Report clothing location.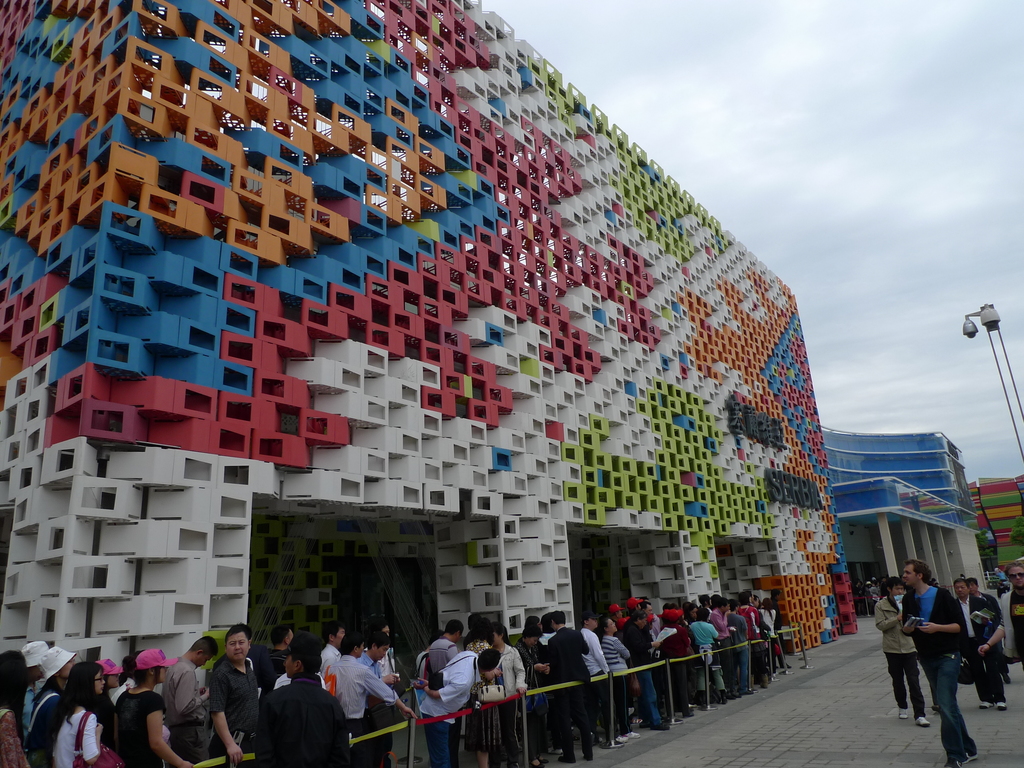
Report: region(627, 621, 664, 724).
